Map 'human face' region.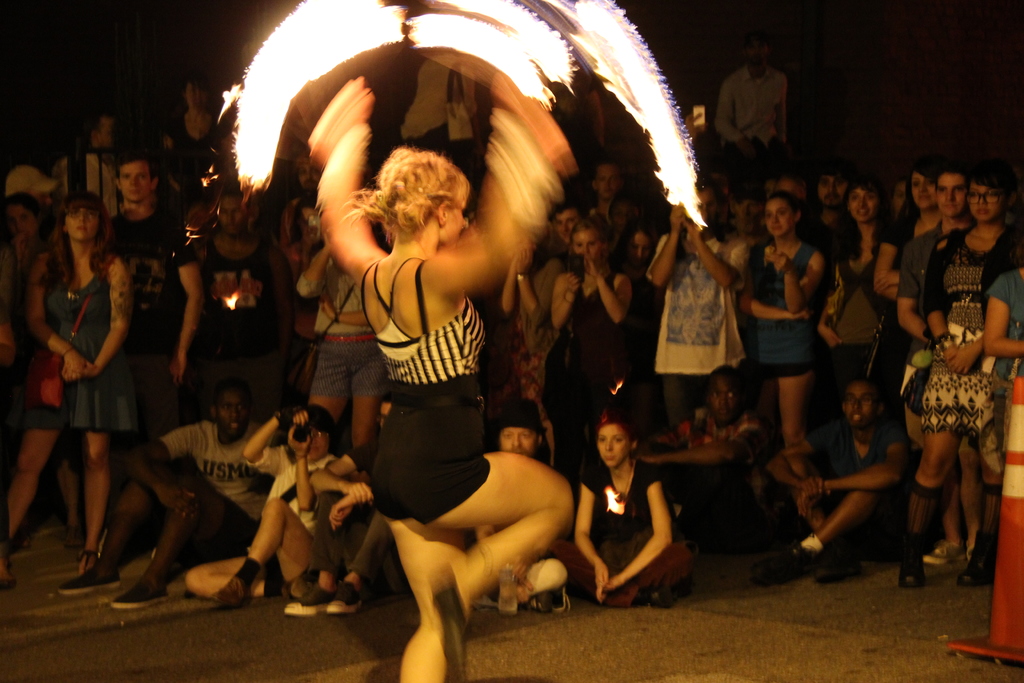
Mapped to 444:192:465:244.
